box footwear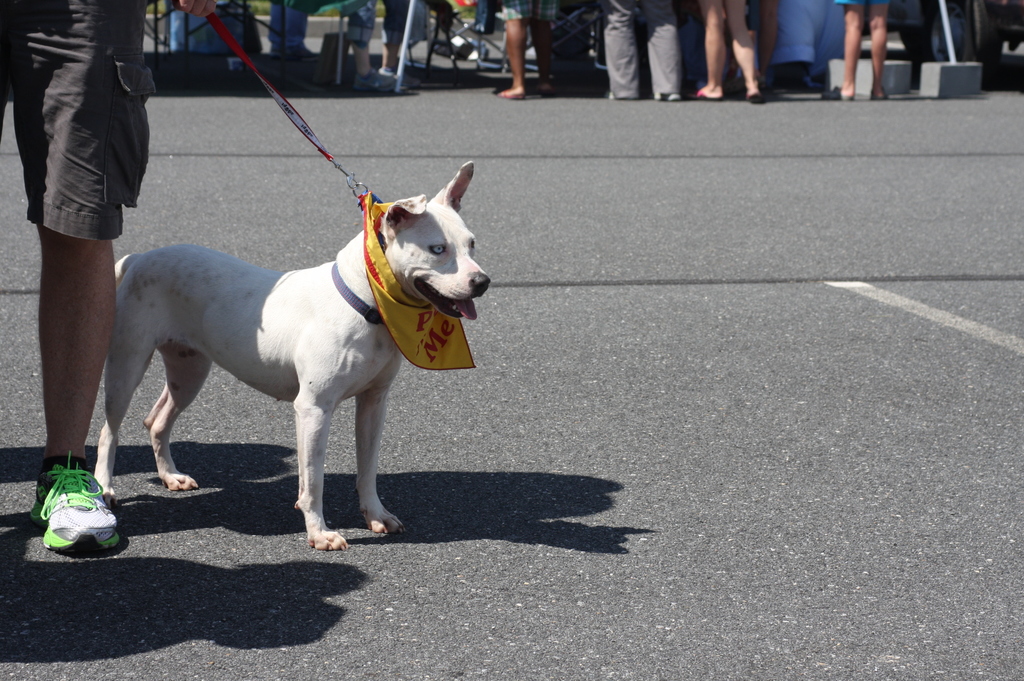
<region>685, 88, 719, 100</region>
